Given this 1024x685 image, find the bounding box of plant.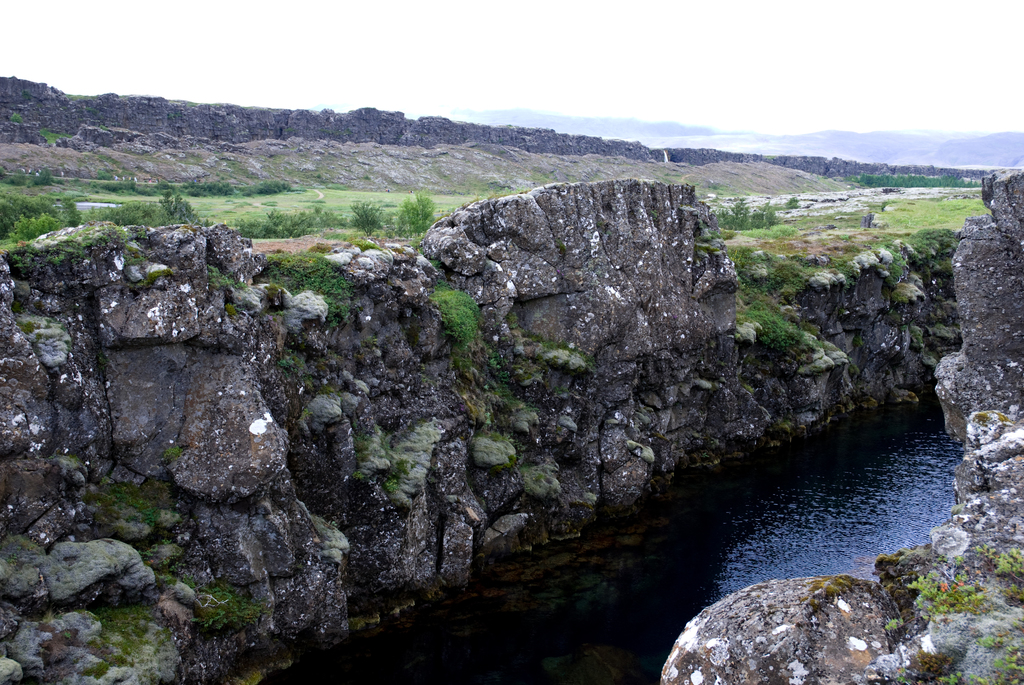
[430, 284, 486, 350].
